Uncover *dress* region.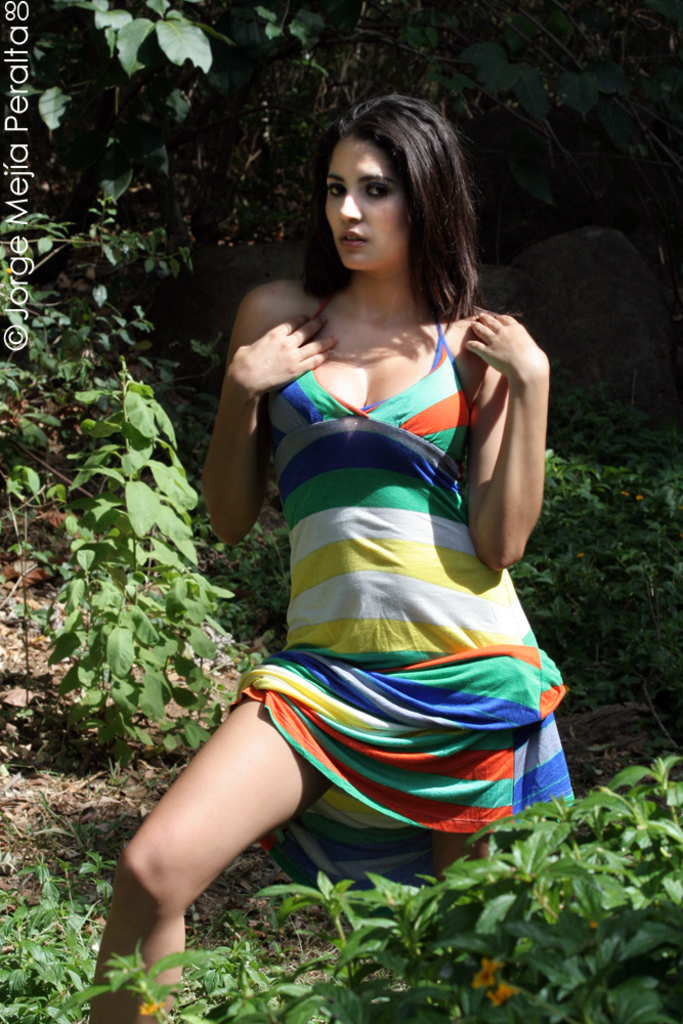
Uncovered: 229 302 571 898.
